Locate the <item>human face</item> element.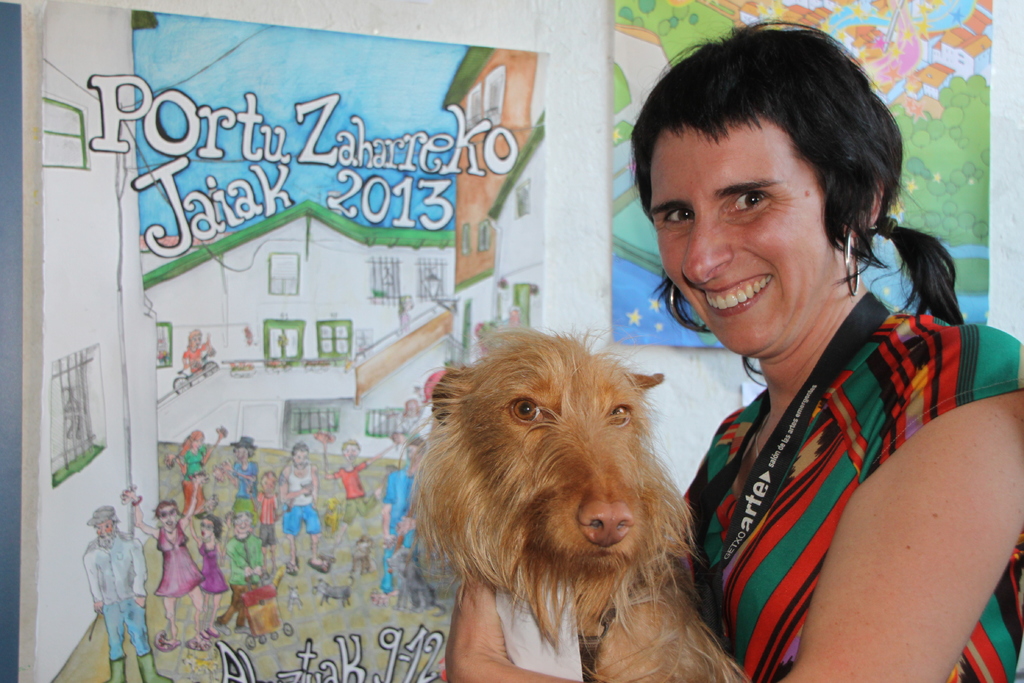
Element bbox: left=234, top=519, right=252, bottom=533.
